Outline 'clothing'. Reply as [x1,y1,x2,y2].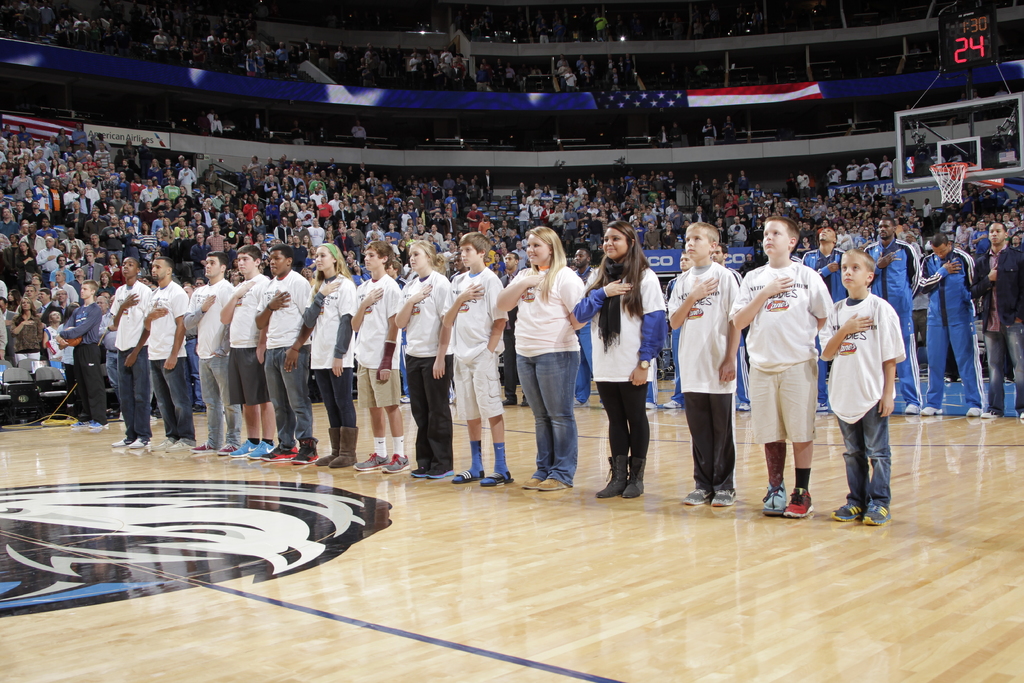
[733,258,838,448].
